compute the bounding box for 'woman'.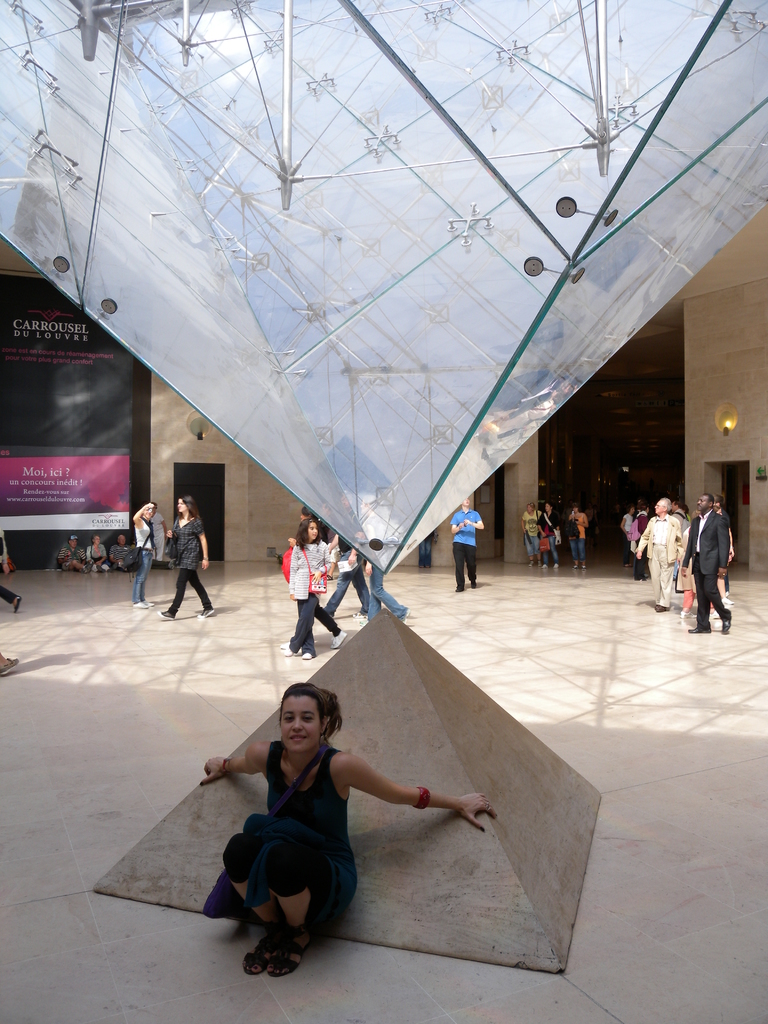
select_region(564, 502, 594, 577).
